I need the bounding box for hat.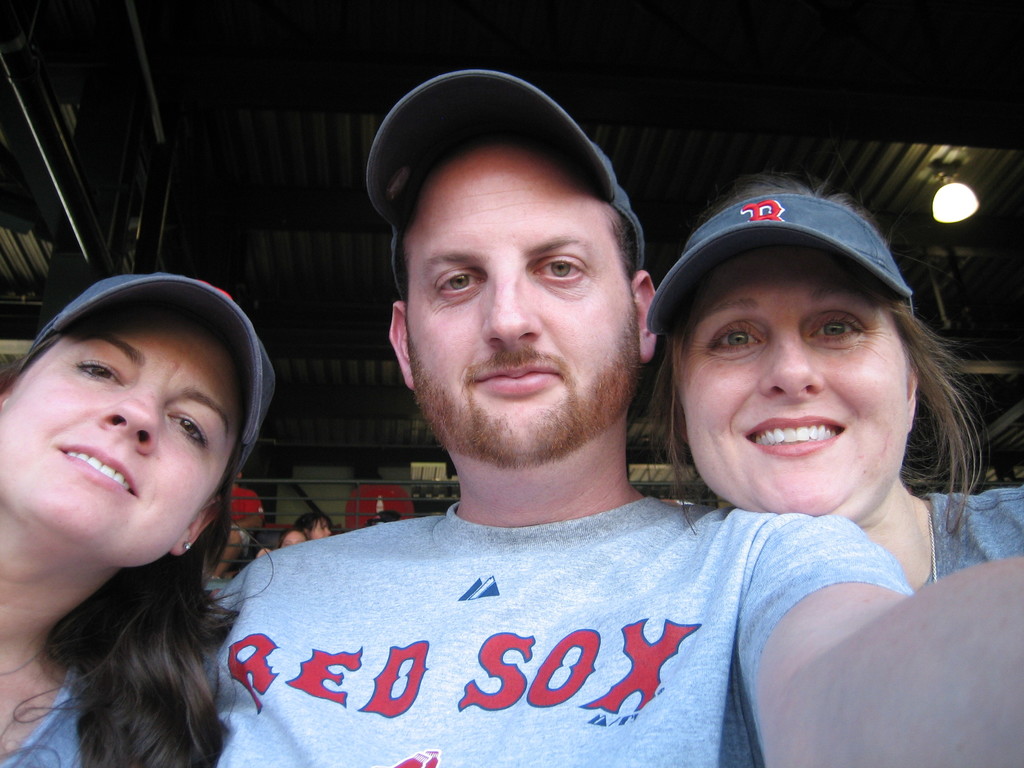
Here it is: 28/273/278/483.
